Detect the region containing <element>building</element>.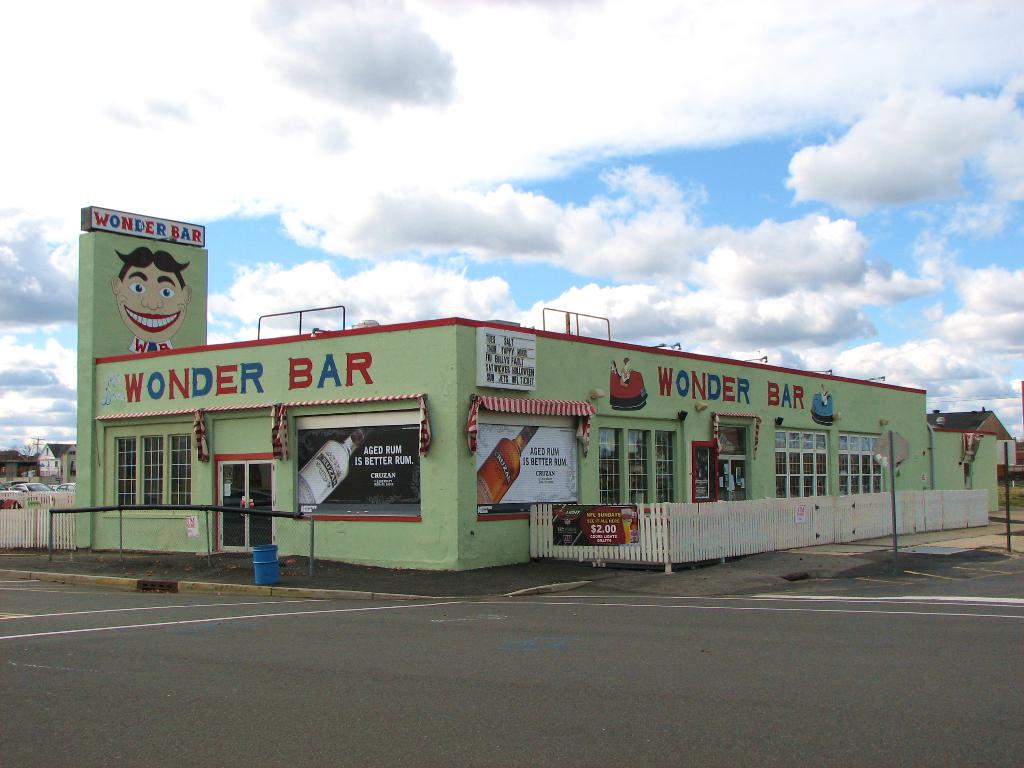
l=77, t=204, r=997, b=576.
